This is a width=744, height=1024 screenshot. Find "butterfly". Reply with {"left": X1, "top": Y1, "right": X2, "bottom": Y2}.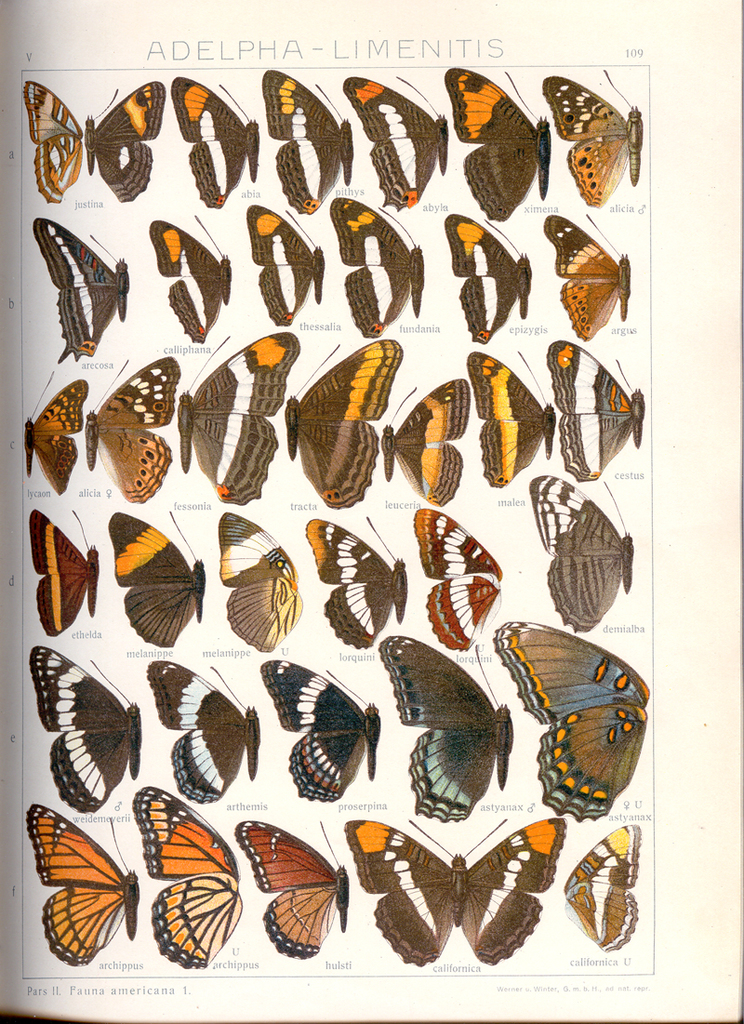
{"left": 30, "top": 378, "right": 83, "bottom": 494}.
